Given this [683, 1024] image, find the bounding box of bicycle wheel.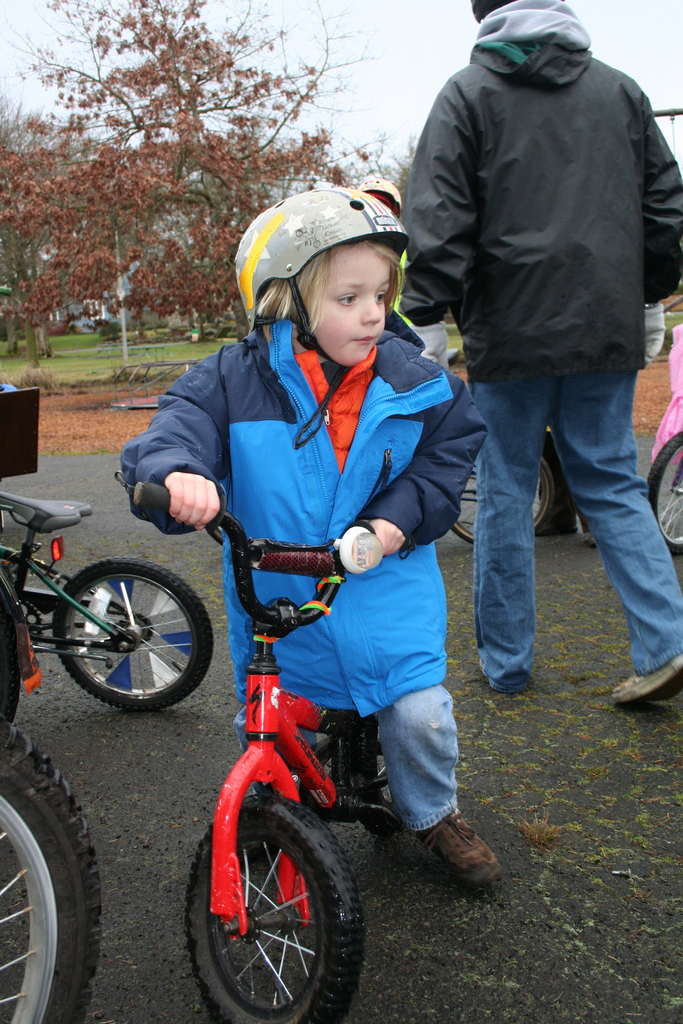
box=[456, 413, 568, 547].
